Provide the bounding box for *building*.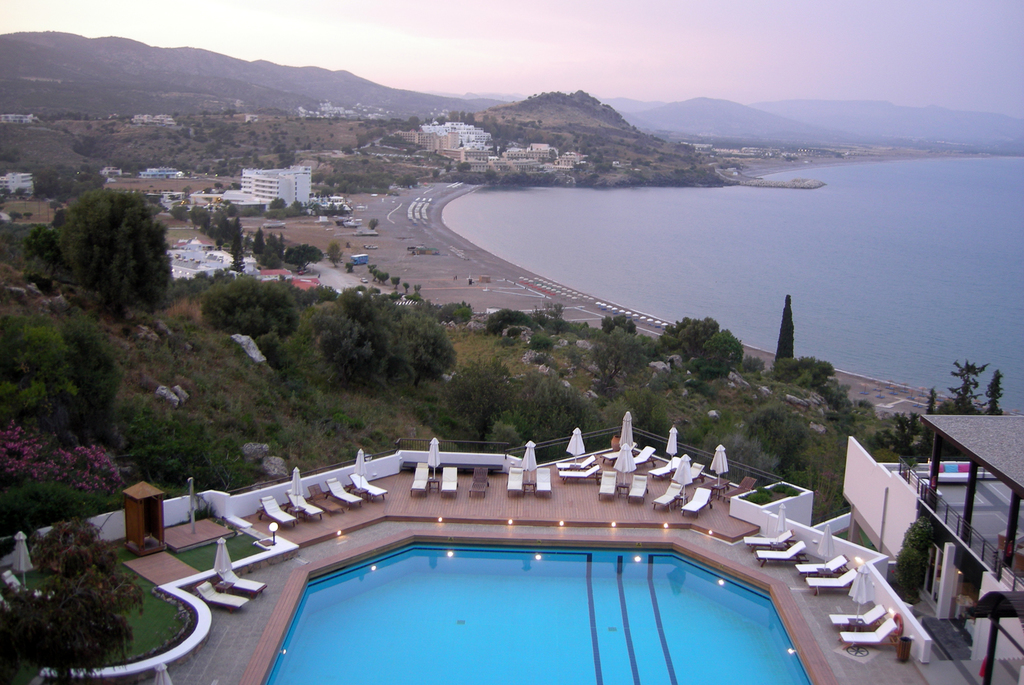
[left=836, top=410, right=1023, bottom=684].
